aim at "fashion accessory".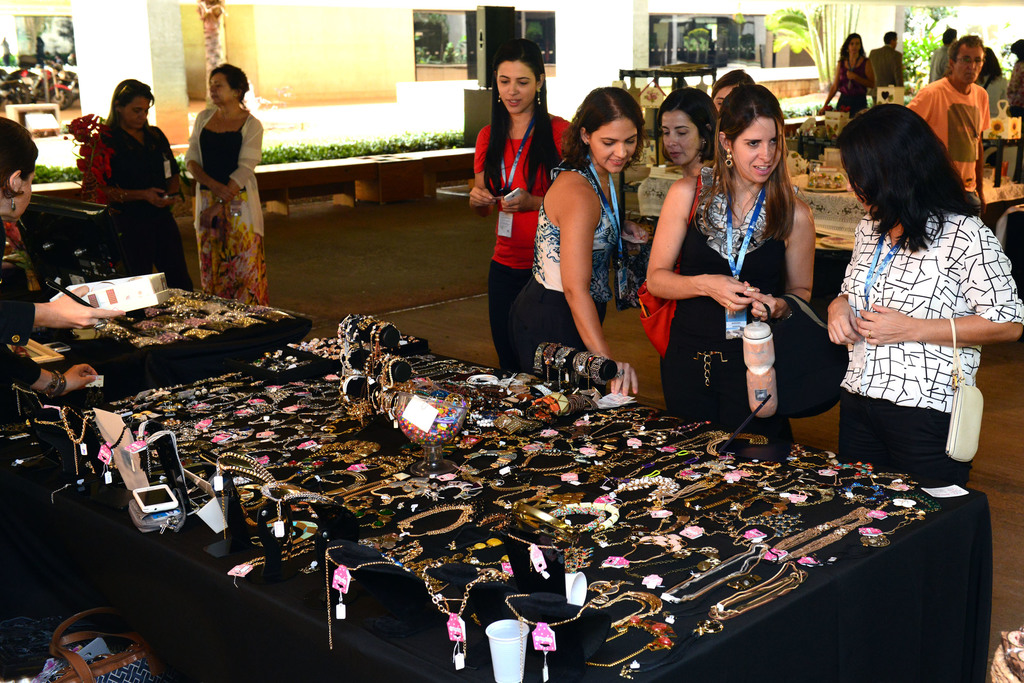
Aimed at <box>633,174,700,361</box>.
